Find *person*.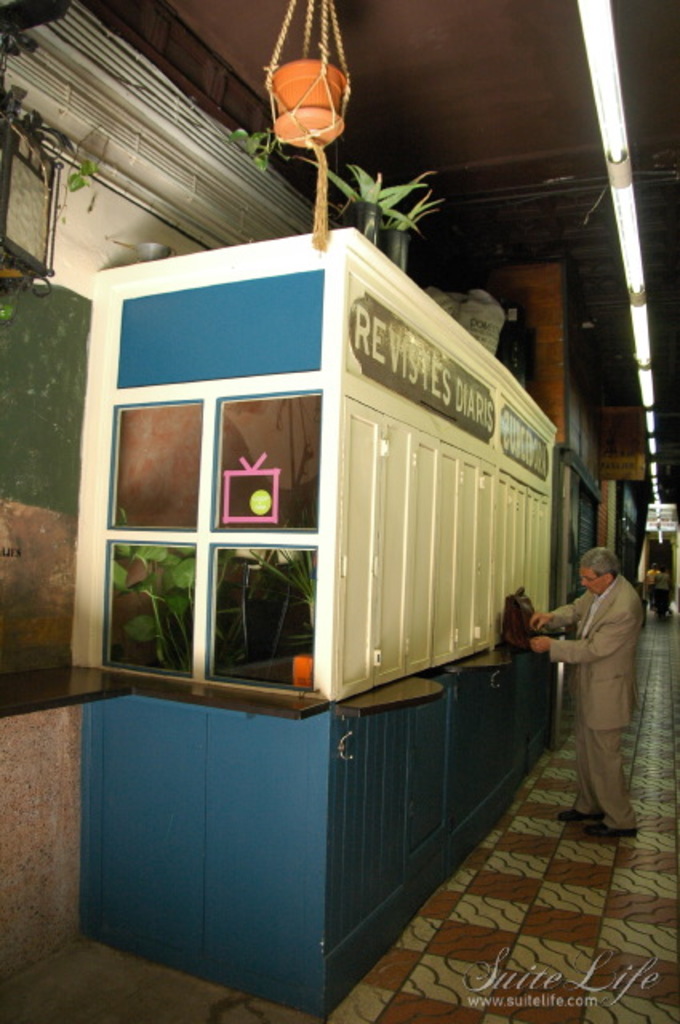
(left=544, top=539, right=659, bottom=850).
